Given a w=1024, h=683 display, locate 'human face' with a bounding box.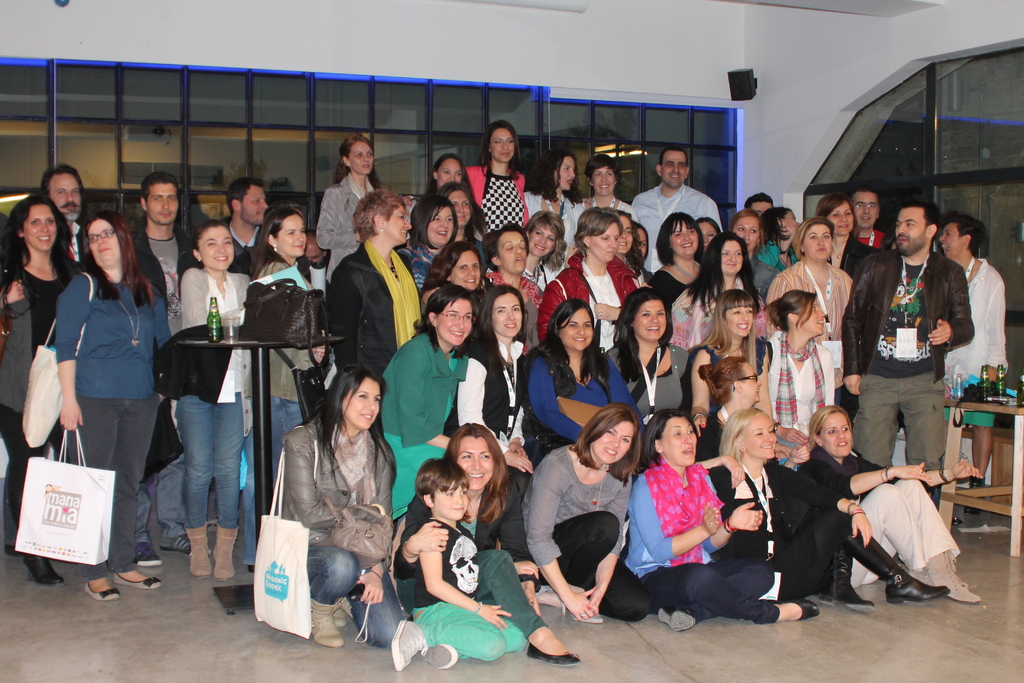
Located: 817 413 852 457.
